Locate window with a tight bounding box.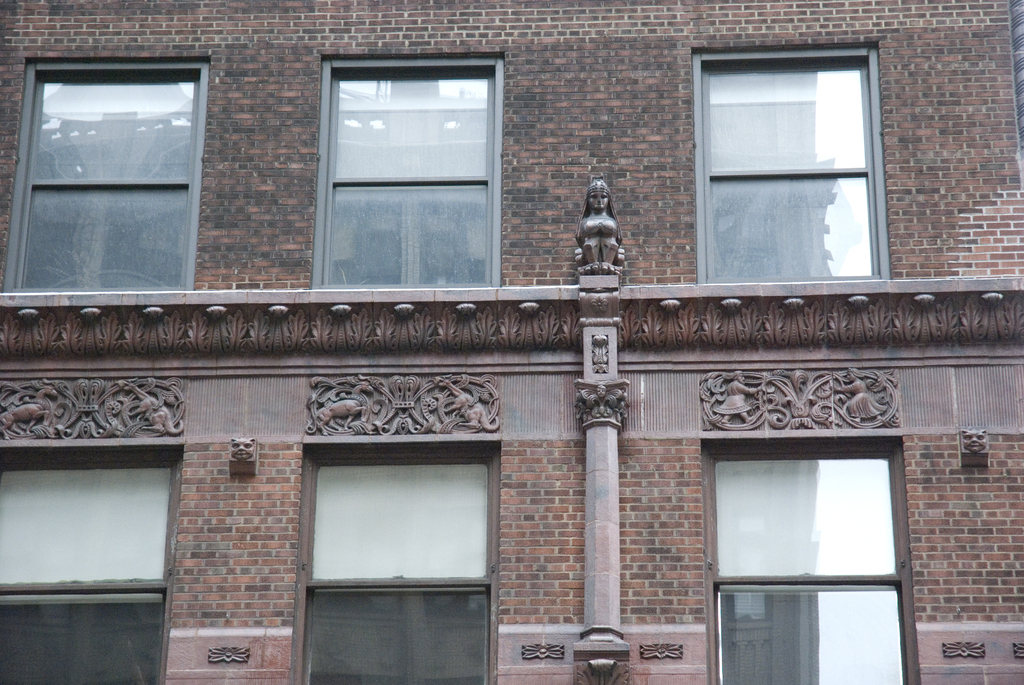
<box>0,443,183,684</box>.
